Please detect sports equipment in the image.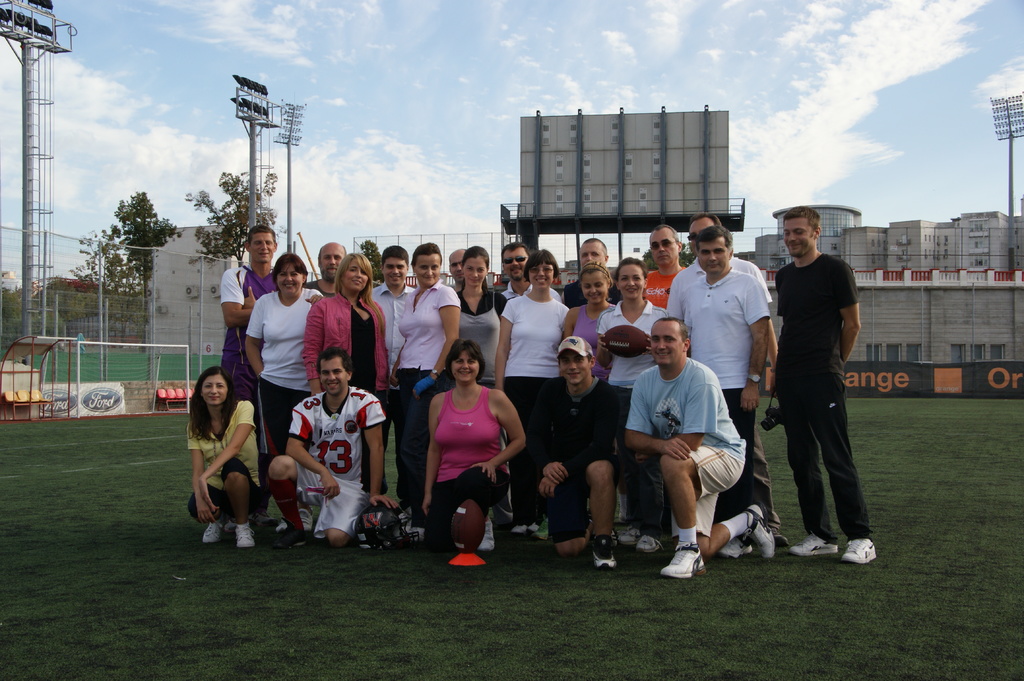
bbox=[237, 526, 255, 550].
